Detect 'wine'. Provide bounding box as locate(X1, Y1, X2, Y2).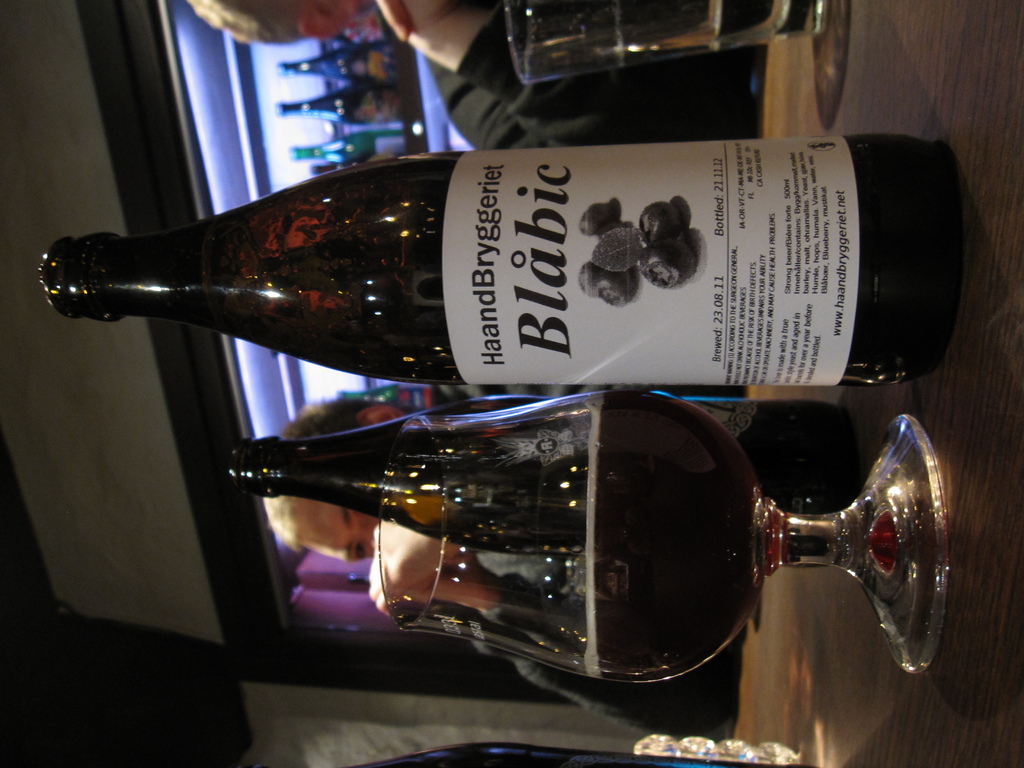
locate(279, 42, 402, 90).
